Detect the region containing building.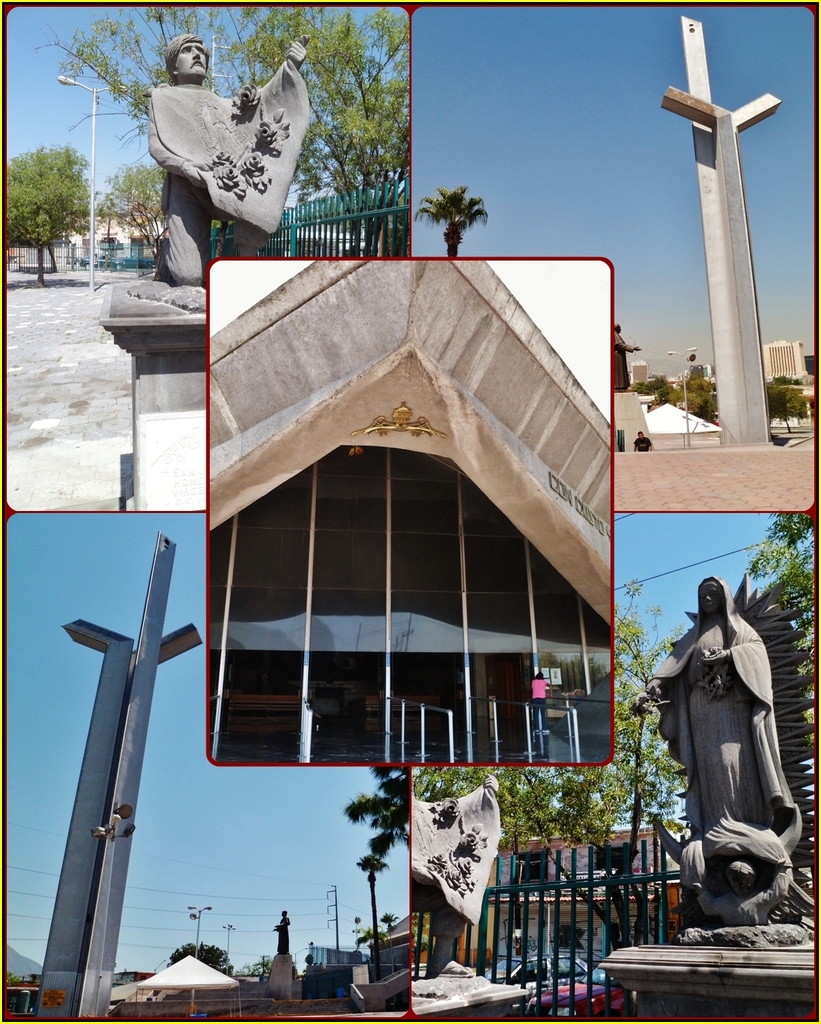
{"left": 196, "top": 258, "right": 608, "bottom": 772}.
